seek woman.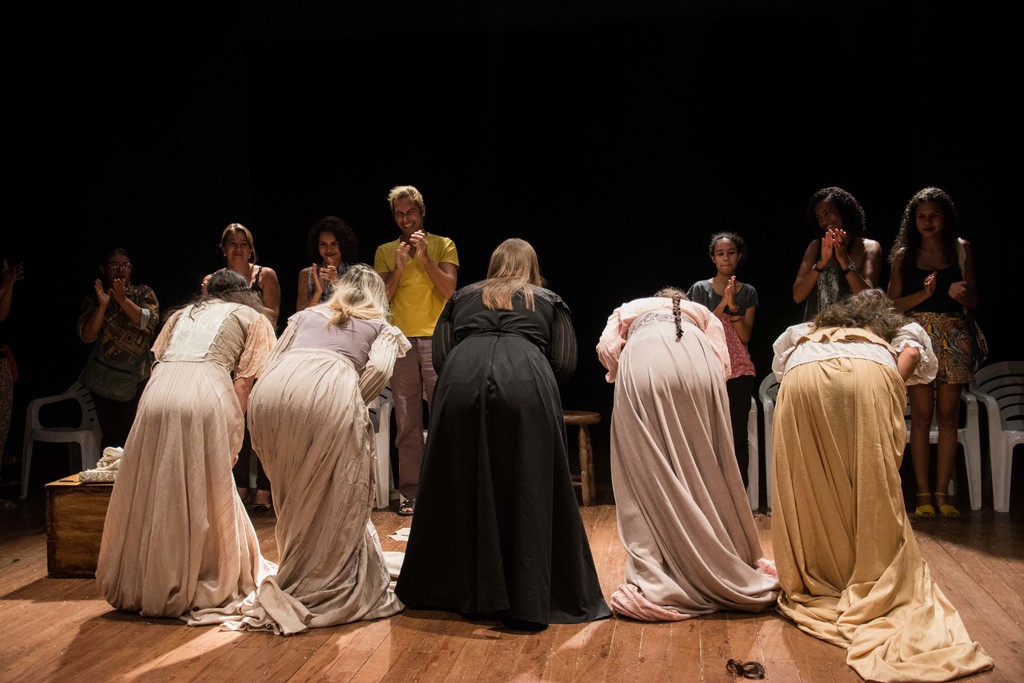
793, 185, 881, 327.
